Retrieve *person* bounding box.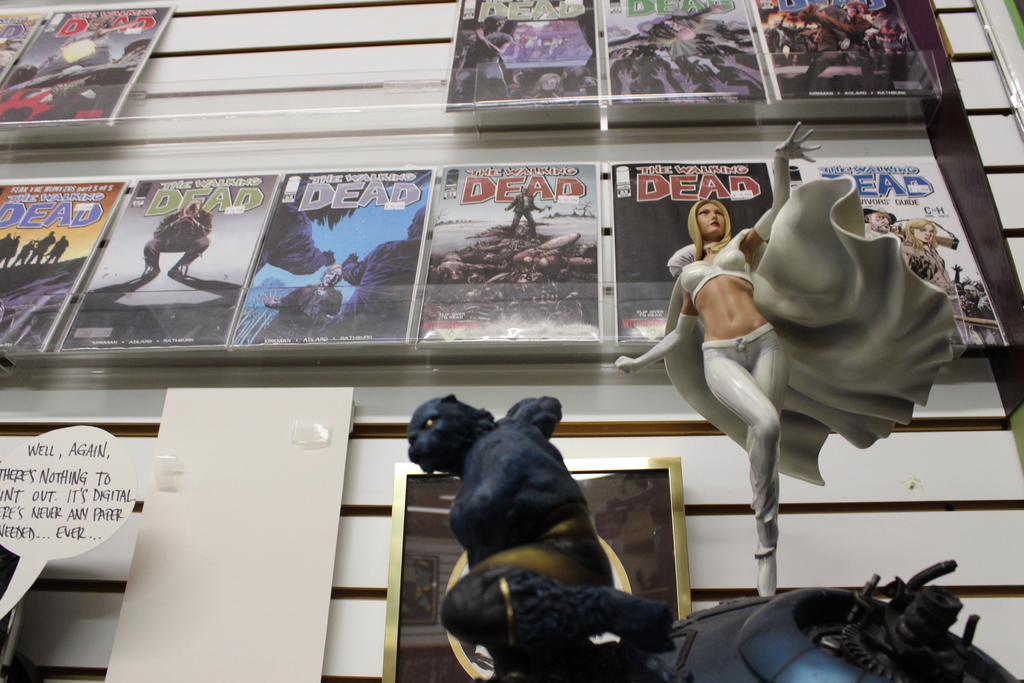
Bounding box: left=505, top=185, right=543, bottom=240.
